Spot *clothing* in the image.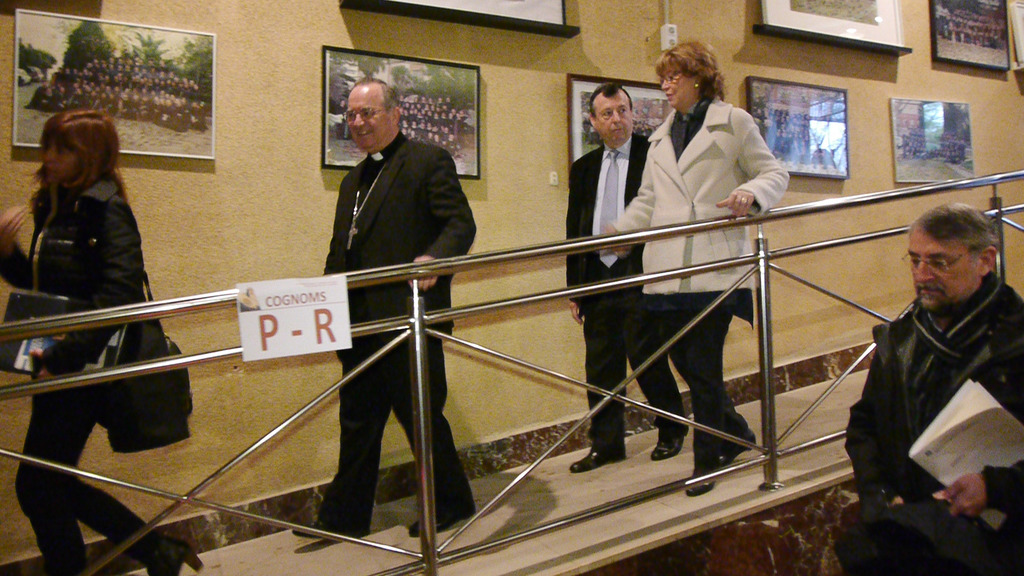
*clothing* found at (318, 132, 478, 532).
